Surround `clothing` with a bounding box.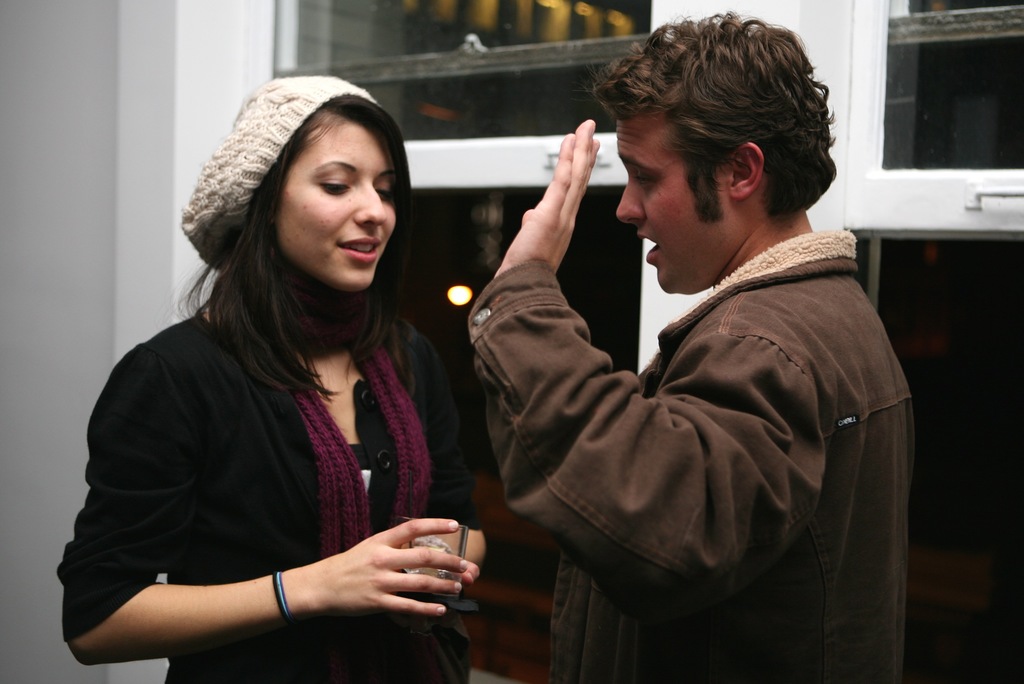
<bbox>468, 234, 920, 683</bbox>.
